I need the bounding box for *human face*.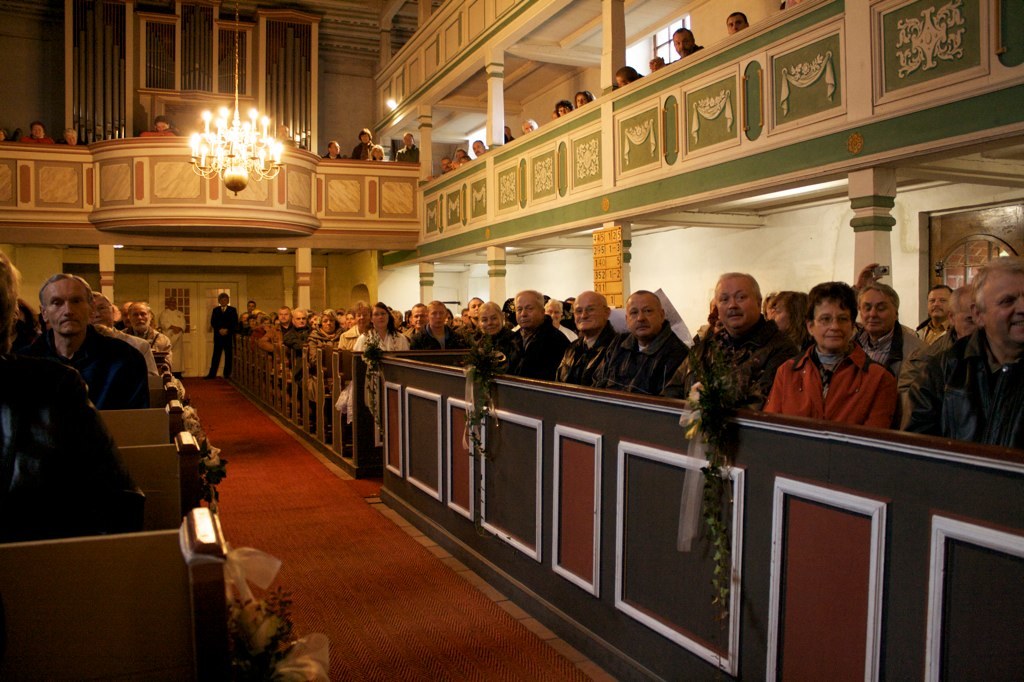
Here it is: (442,161,454,172).
